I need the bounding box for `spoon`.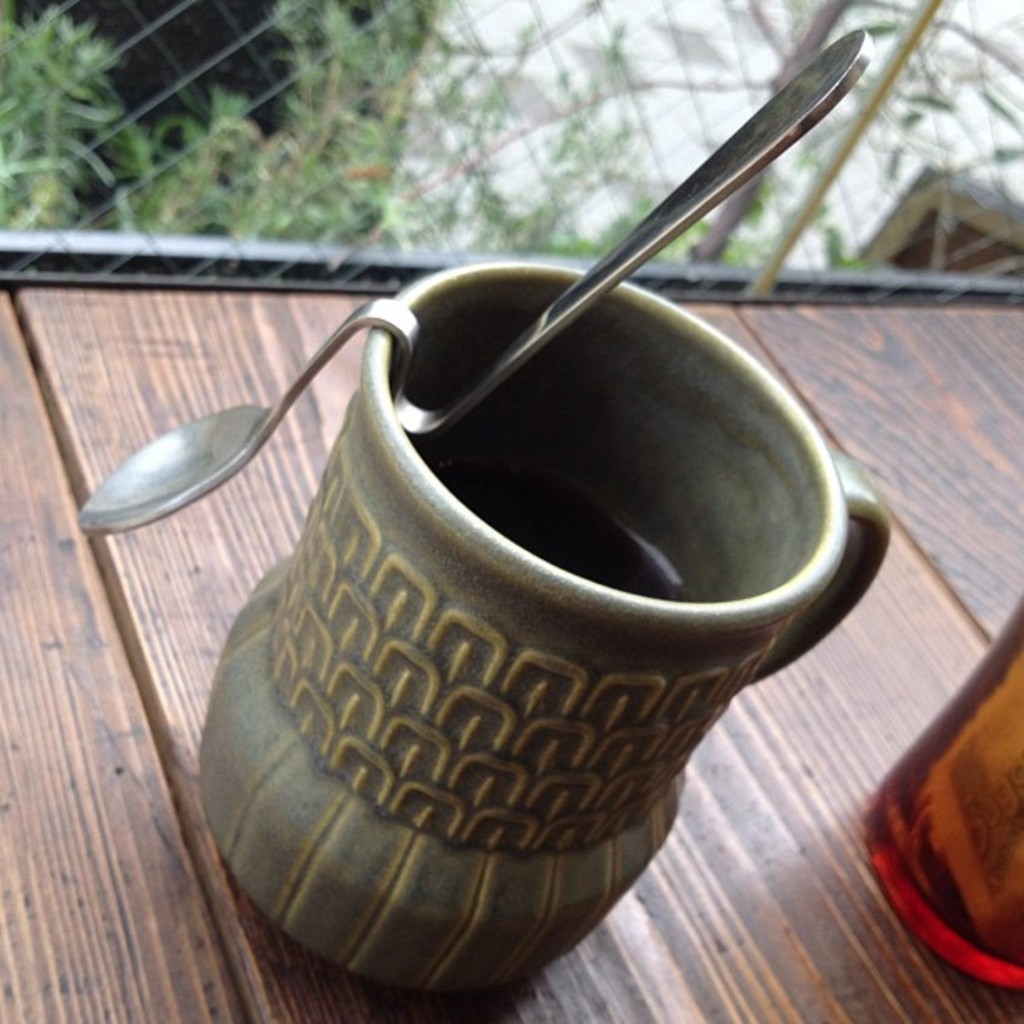
Here it is: 75:25:873:535.
